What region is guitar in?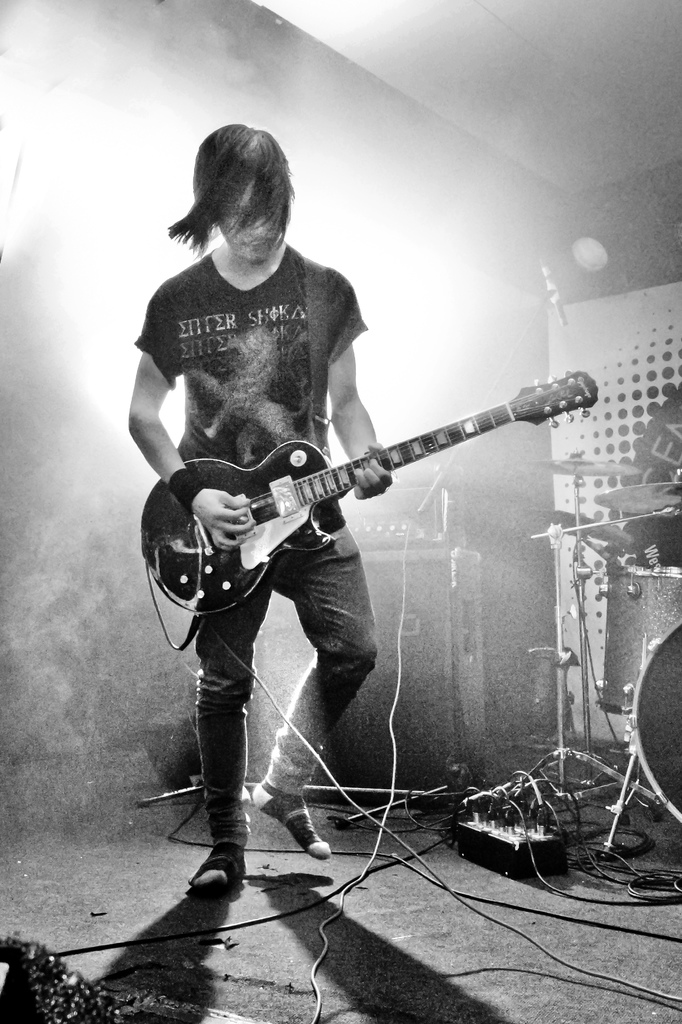
[155,375,582,609].
